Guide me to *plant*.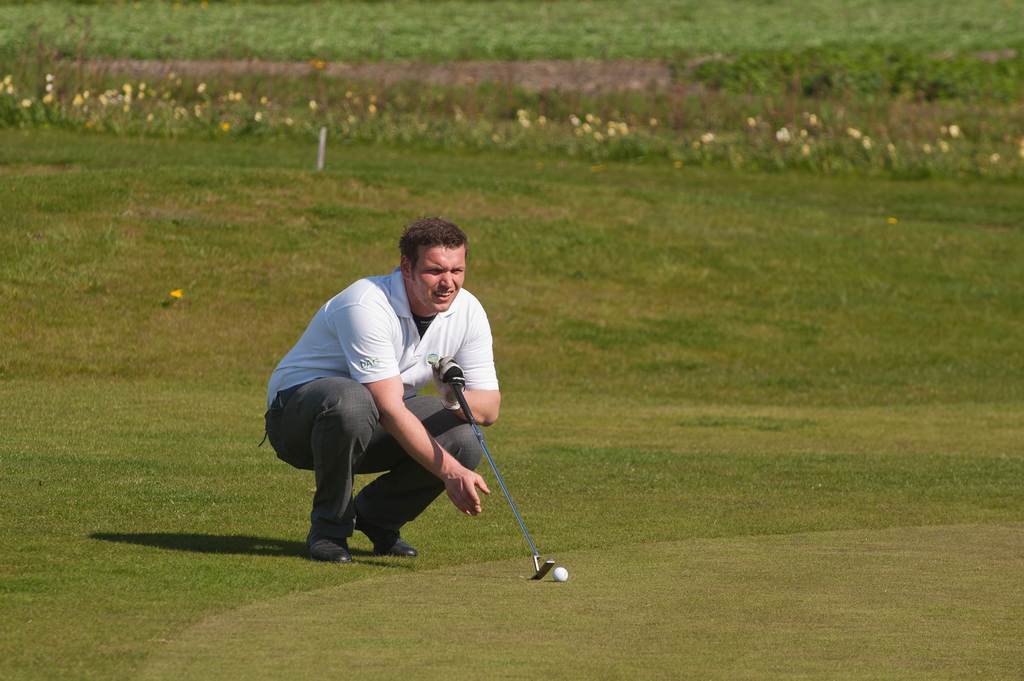
Guidance: (left=0, top=0, right=1022, bottom=97).
